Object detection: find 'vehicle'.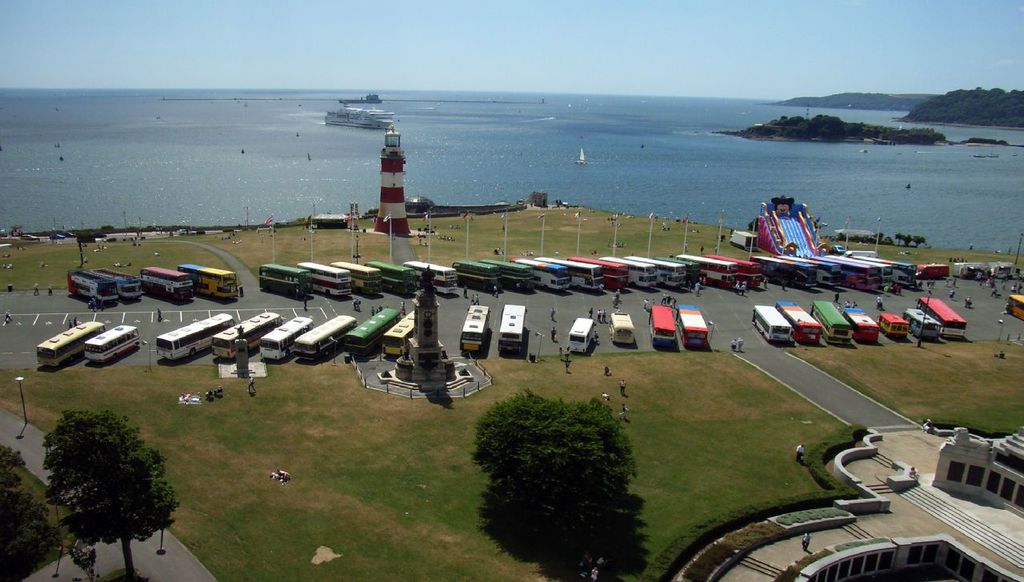
(258,265,311,297).
